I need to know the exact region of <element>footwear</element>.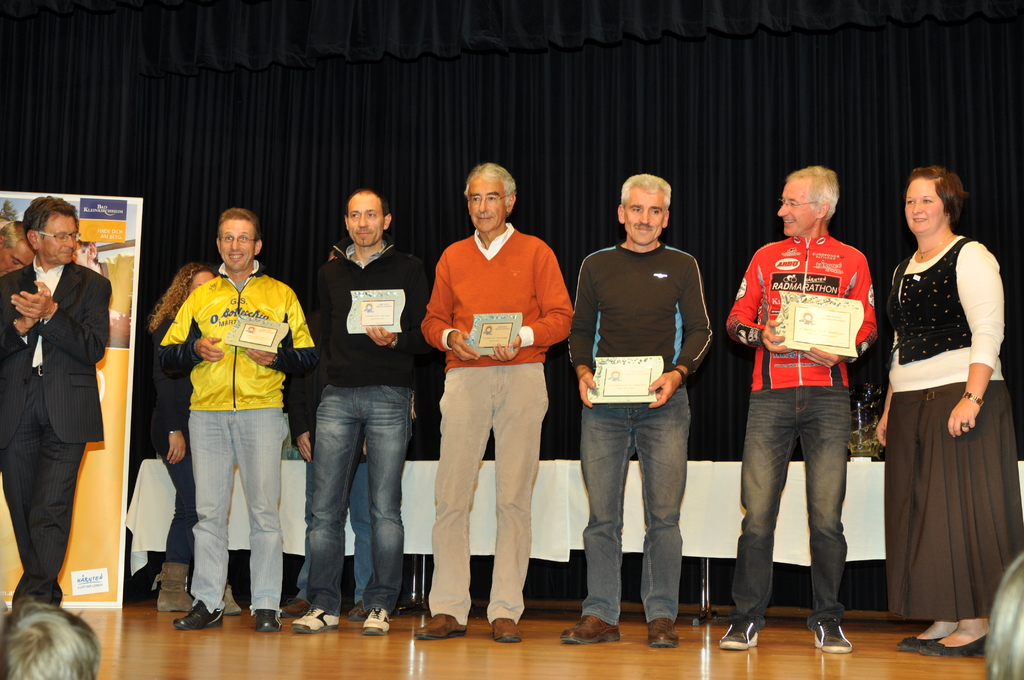
Region: bbox(808, 596, 872, 660).
